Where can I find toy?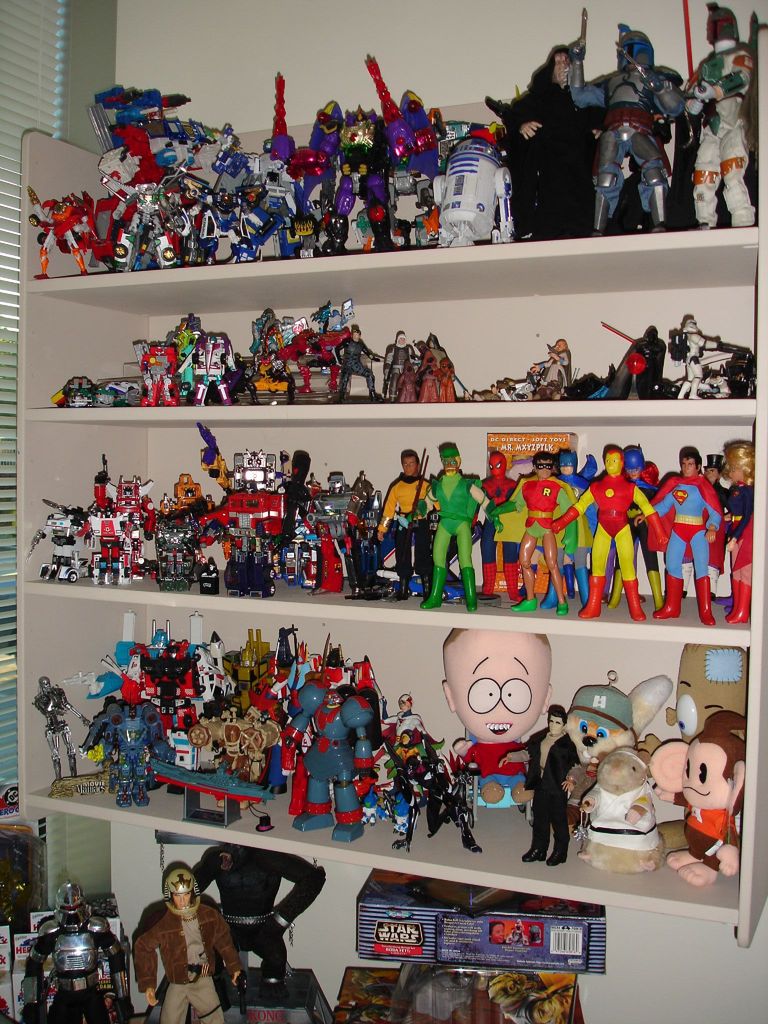
You can find it at [left=438, top=614, right=574, bottom=860].
